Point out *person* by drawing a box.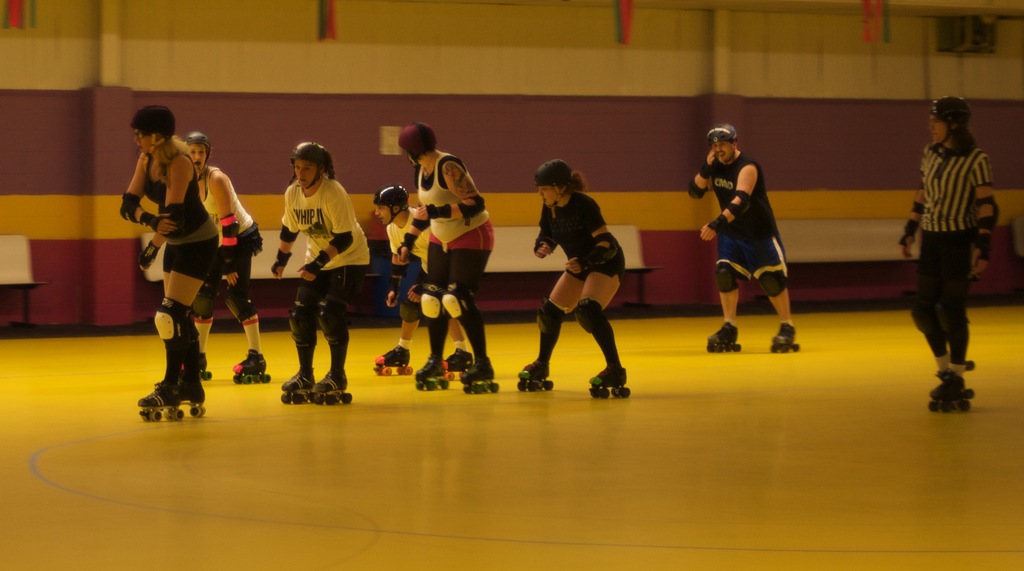
127/107/216/422.
